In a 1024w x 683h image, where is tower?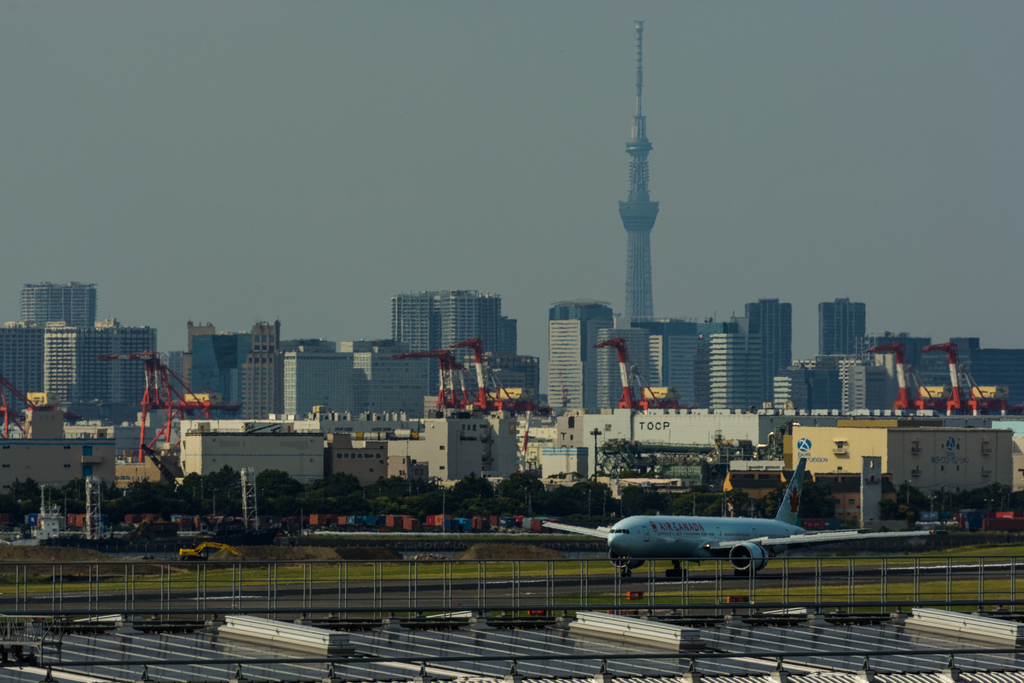
(left=608, top=0, right=671, bottom=416).
